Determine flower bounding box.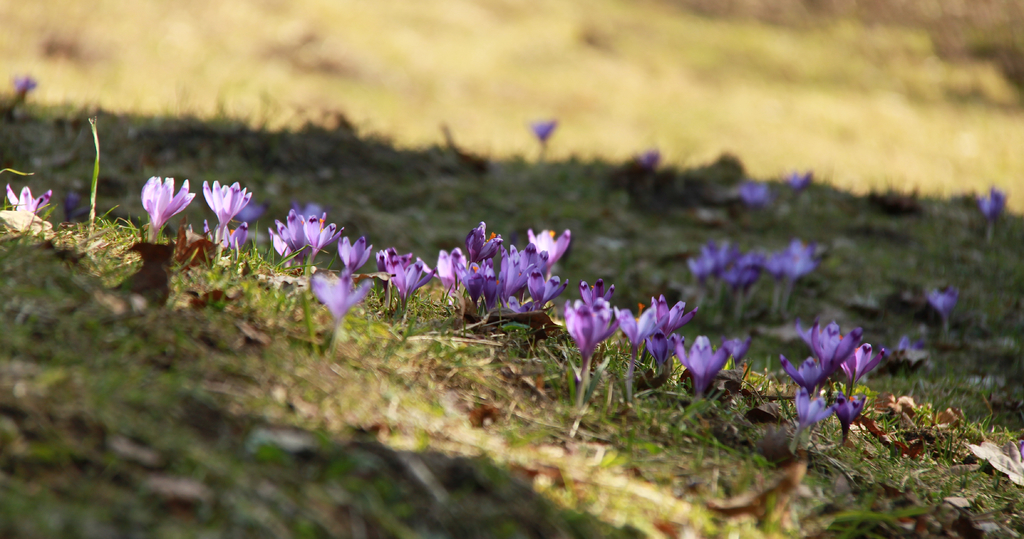
Determined: (x1=140, y1=176, x2=193, y2=233).
